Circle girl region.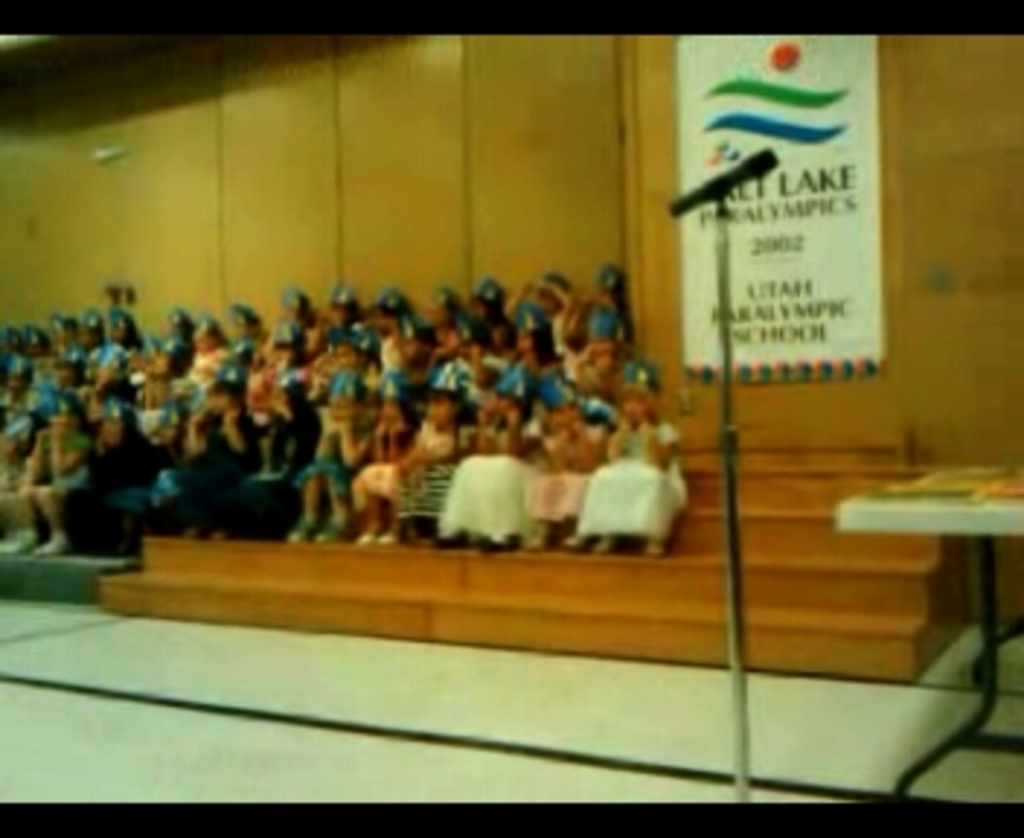
Region: [457,274,506,343].
